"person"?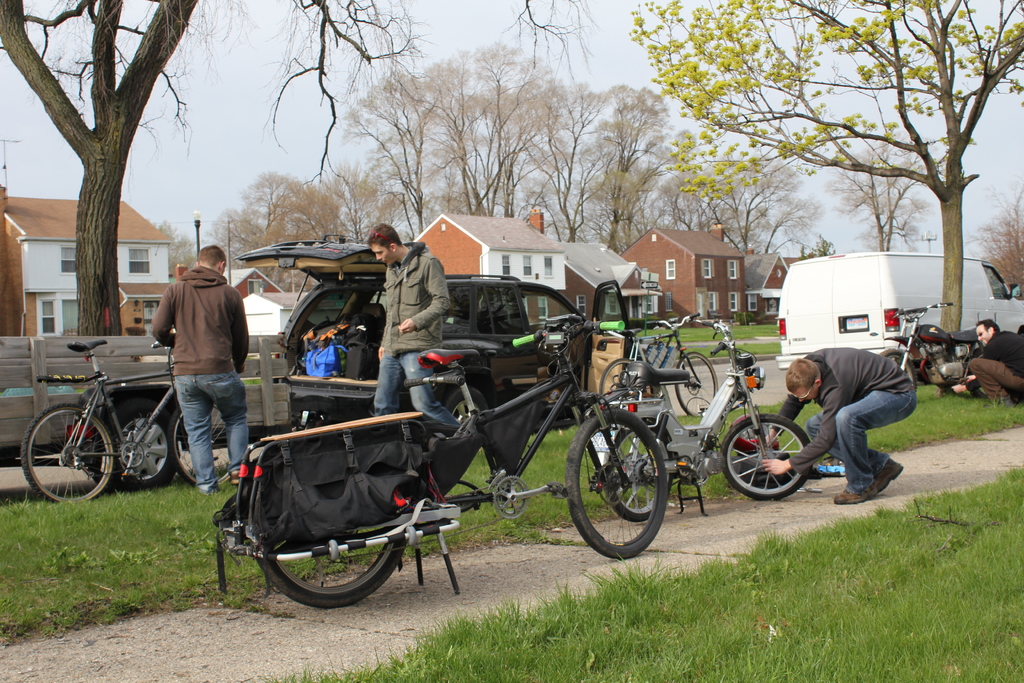
x1=143 y1=224 x2=240 y2=506
